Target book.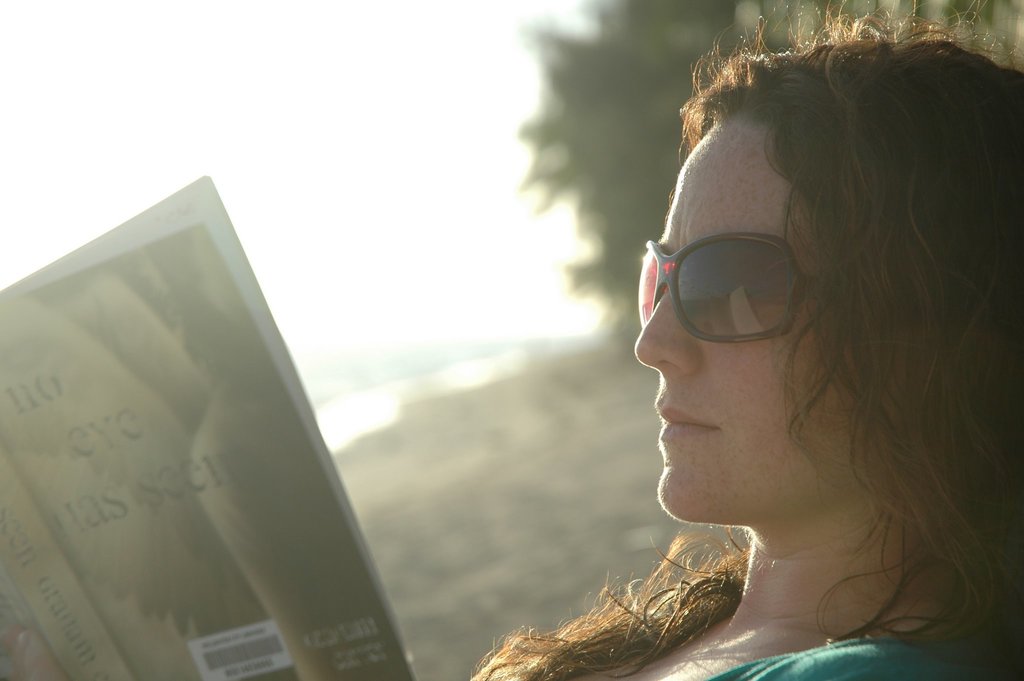
Target region: 0/167/425/680.
